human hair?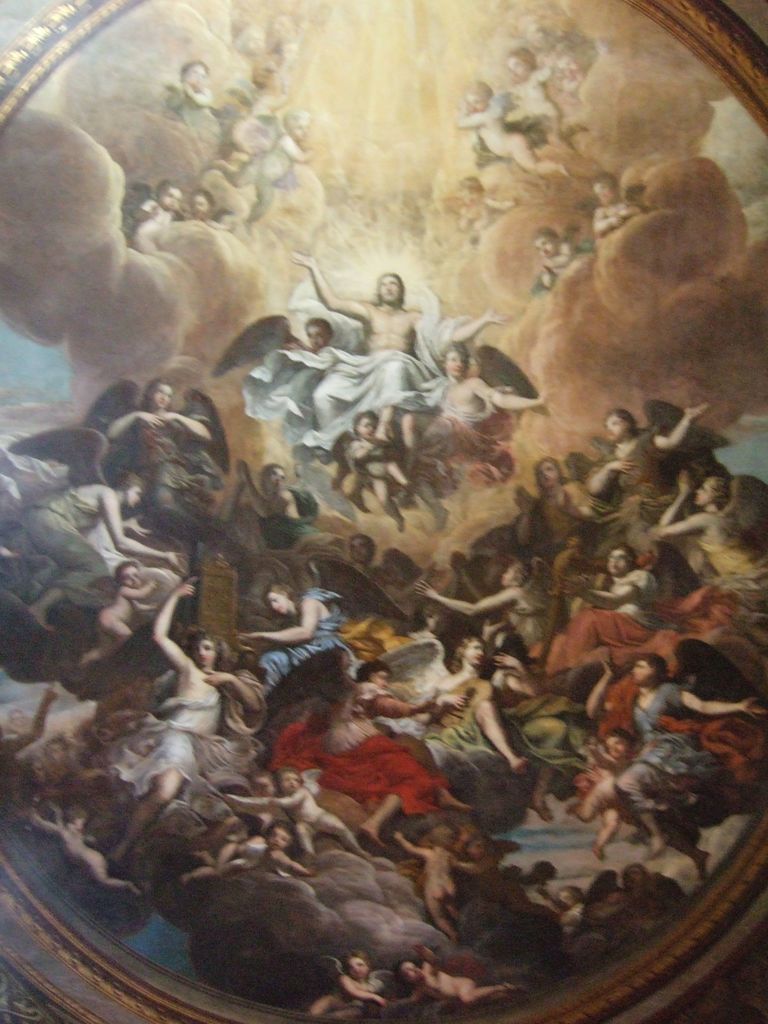
(558, 888, 588, 906)
